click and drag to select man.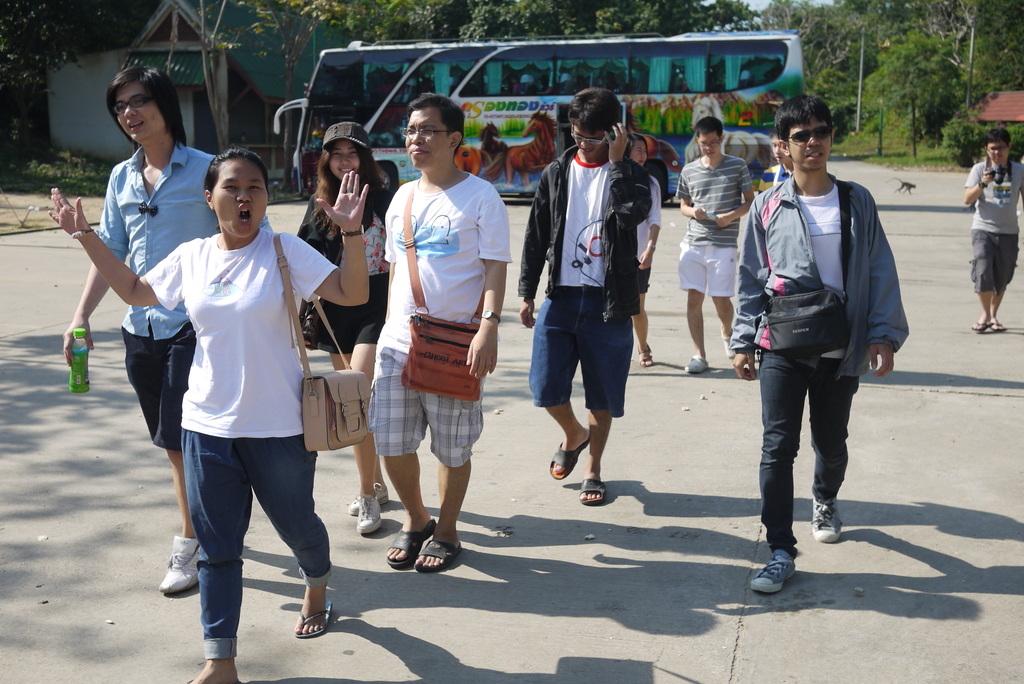
Selection: (662,102,753,376).
